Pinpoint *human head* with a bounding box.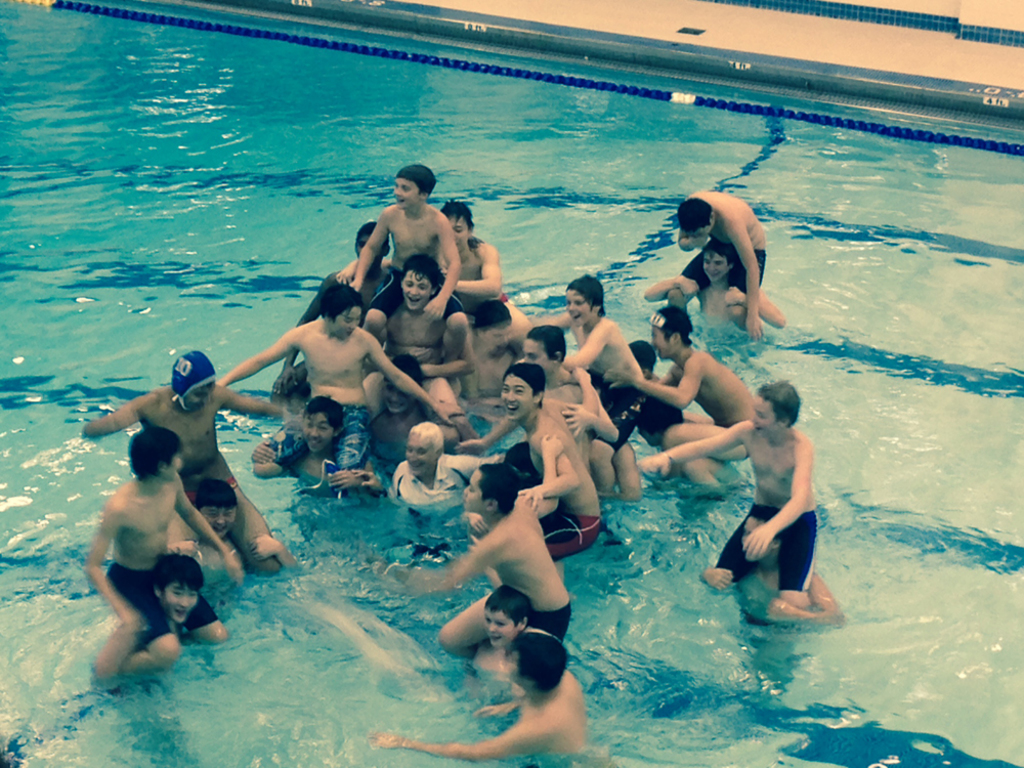
[383,351,426,417].
